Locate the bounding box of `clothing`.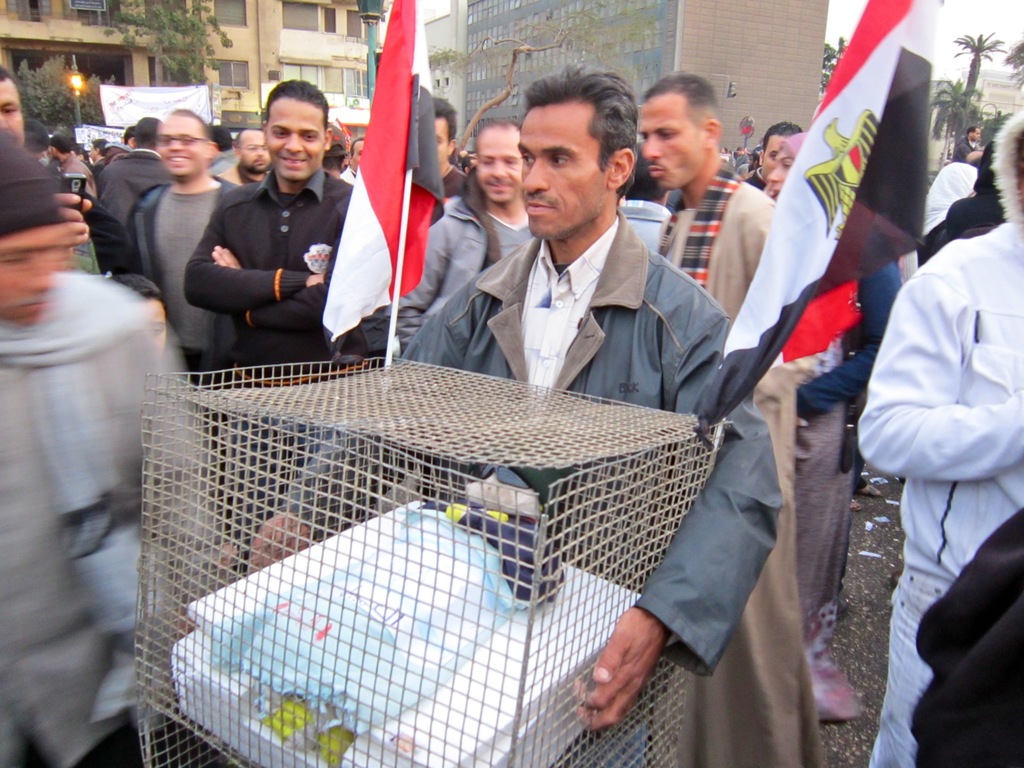
Bounding box: pyautogui.locateOnScreen(380, 185, 538, 348).
